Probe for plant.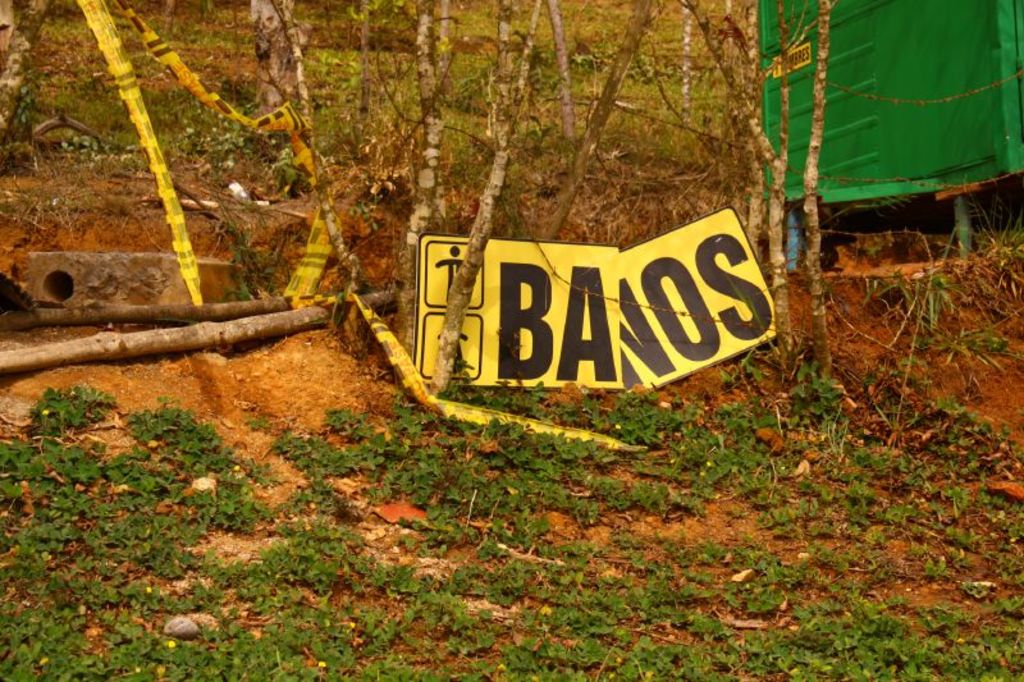
Probe result: [x1=36, y1=376, x2=118, y2=436].
